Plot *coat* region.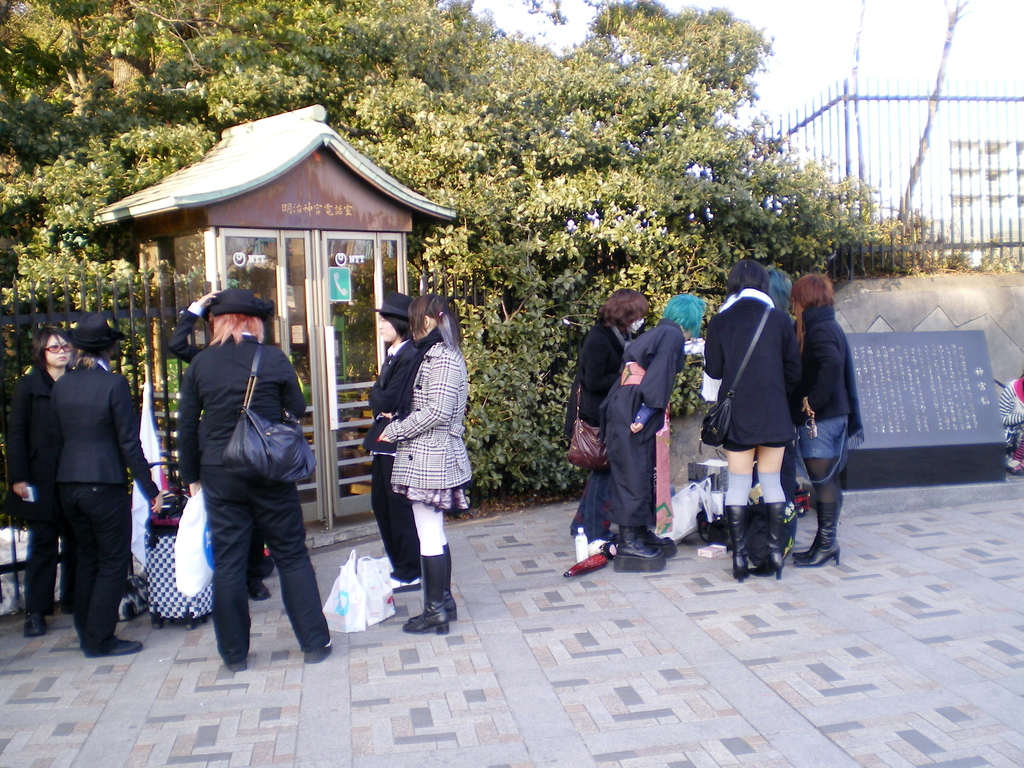
Plotted at box(44, 361, 156, 499).
